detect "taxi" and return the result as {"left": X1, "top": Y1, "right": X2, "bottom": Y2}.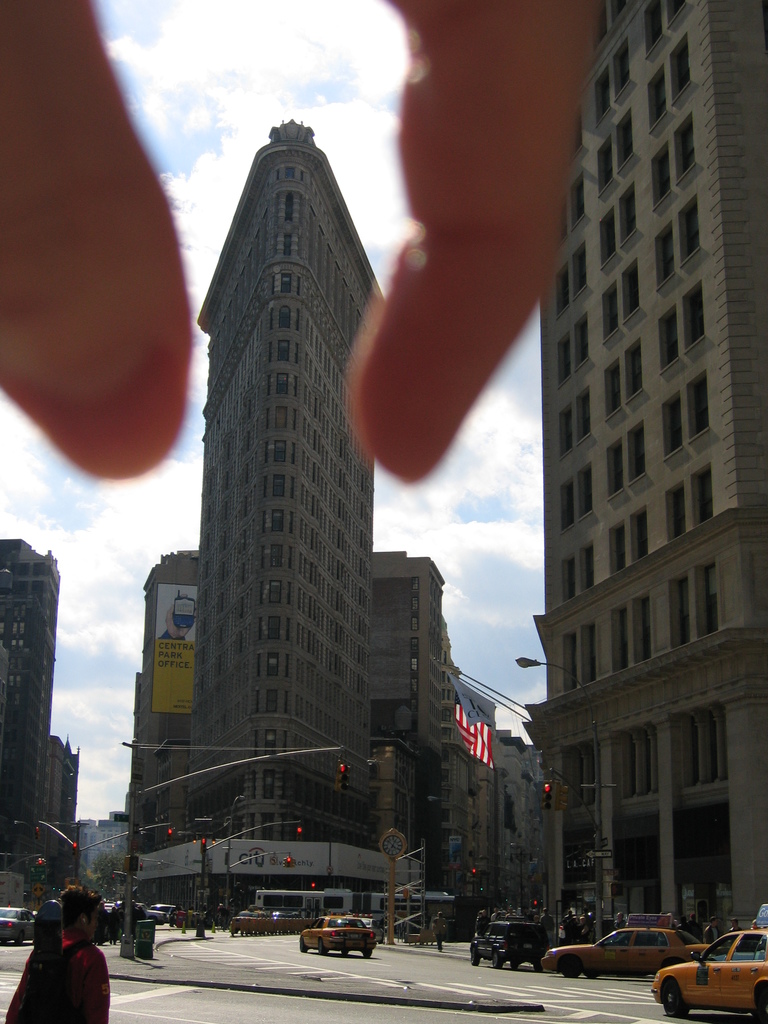
{"left": 296, "top": 915, "right": 379, "bottom": 955}.
